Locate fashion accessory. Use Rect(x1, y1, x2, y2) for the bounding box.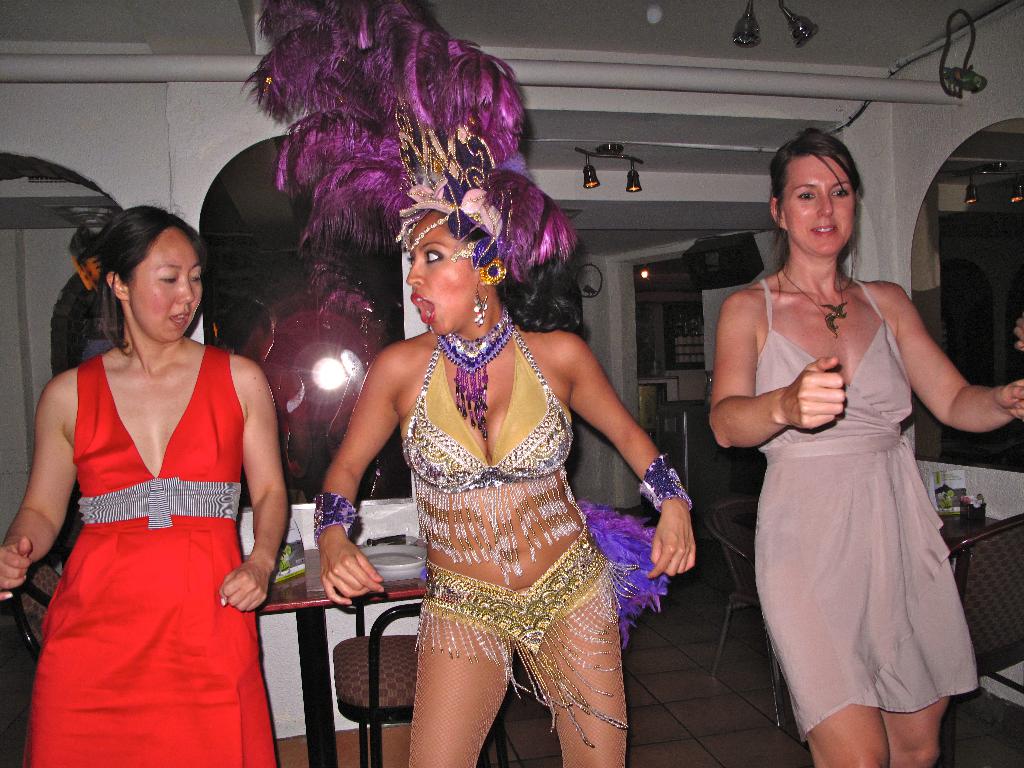
Rect(430, 300, 513, 433).
